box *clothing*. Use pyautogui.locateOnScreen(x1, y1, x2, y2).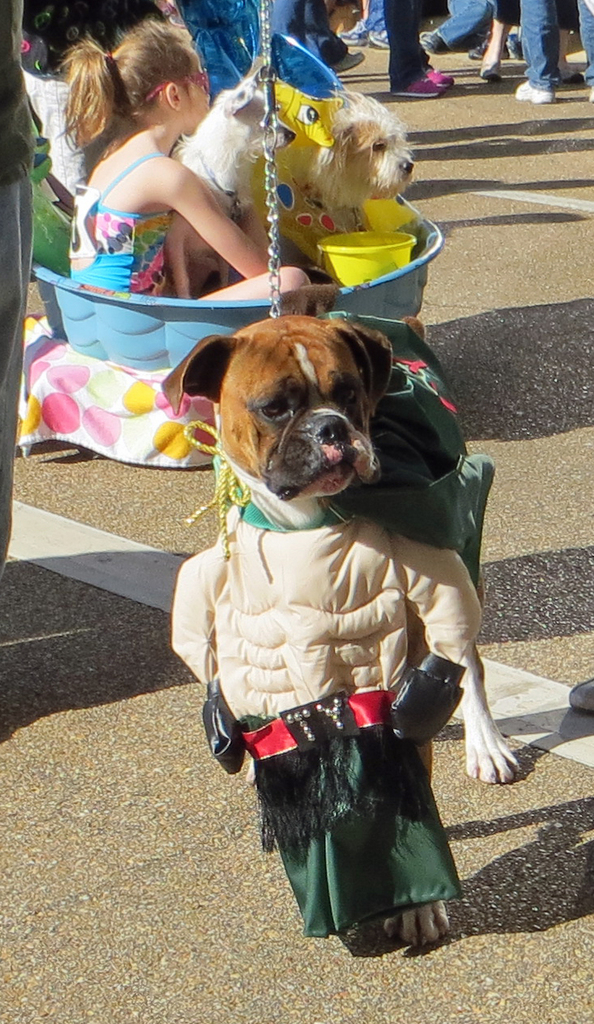
pyautogui.locateOnScreen(435, 0, 499, 51).
